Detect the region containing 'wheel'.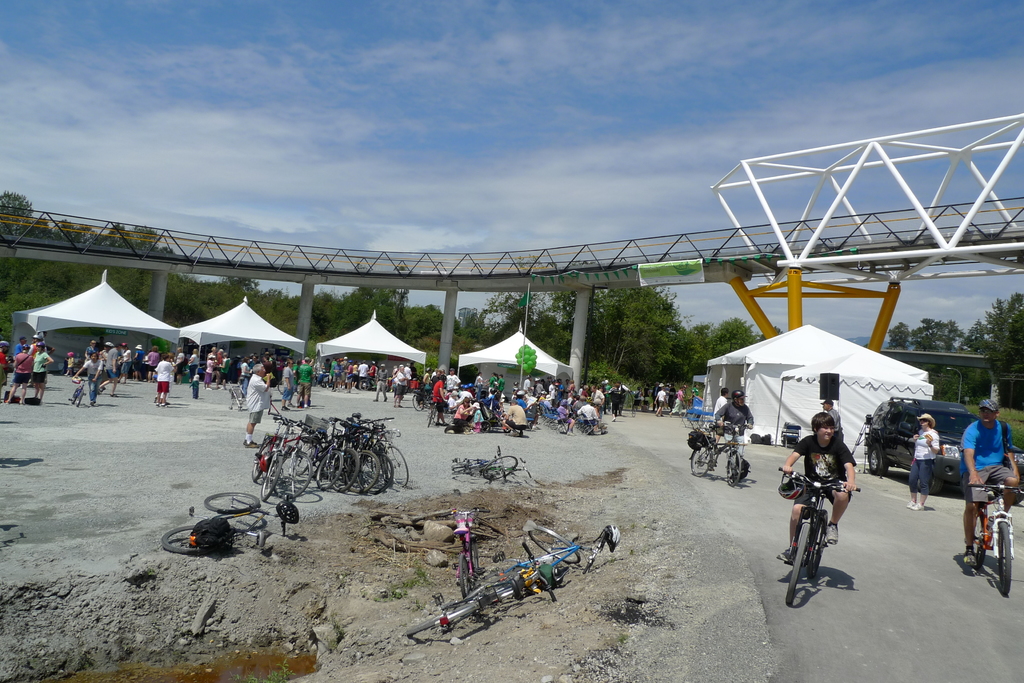
{"left": 451, "top": 460, "right": 473, "bottom": 467}.
